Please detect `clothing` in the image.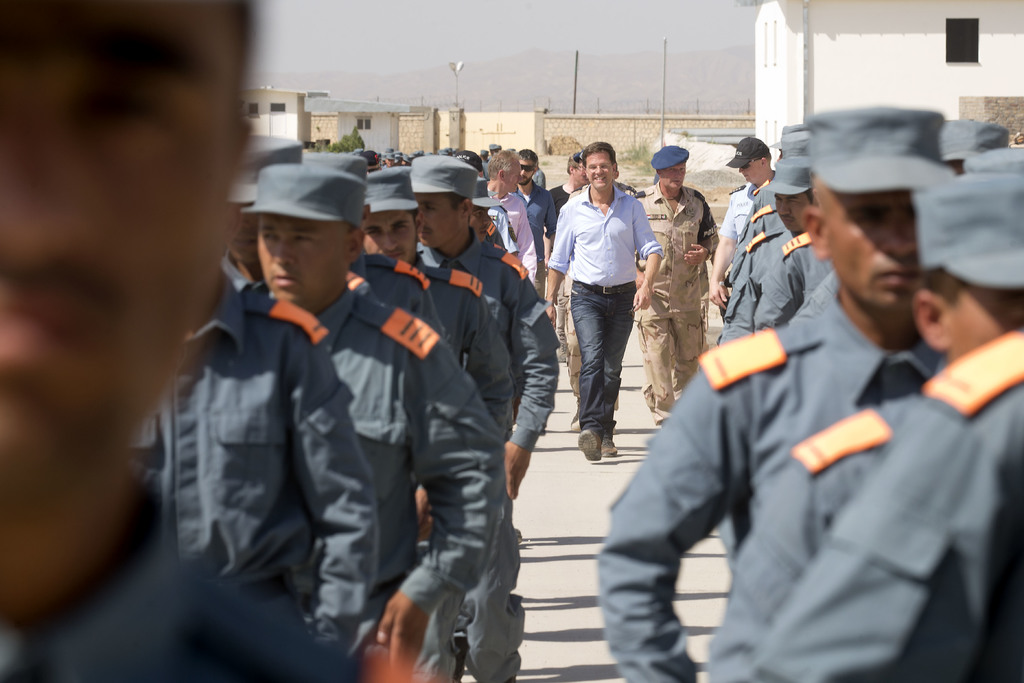
bbox(719, 133, 776, 247).
